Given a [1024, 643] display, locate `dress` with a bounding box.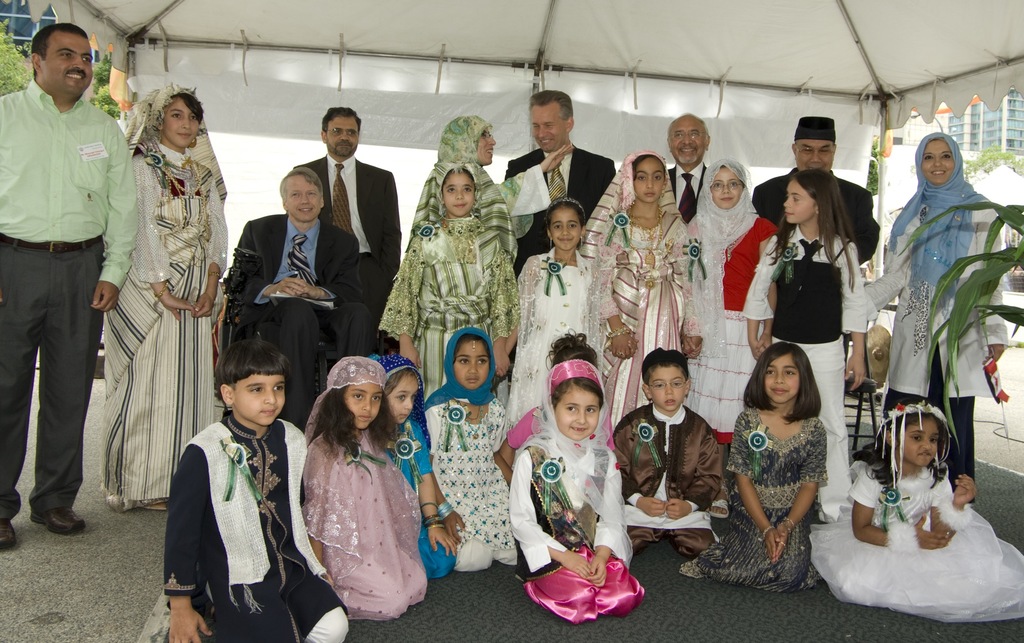
Located: detection(676, 407, 826, 587).
